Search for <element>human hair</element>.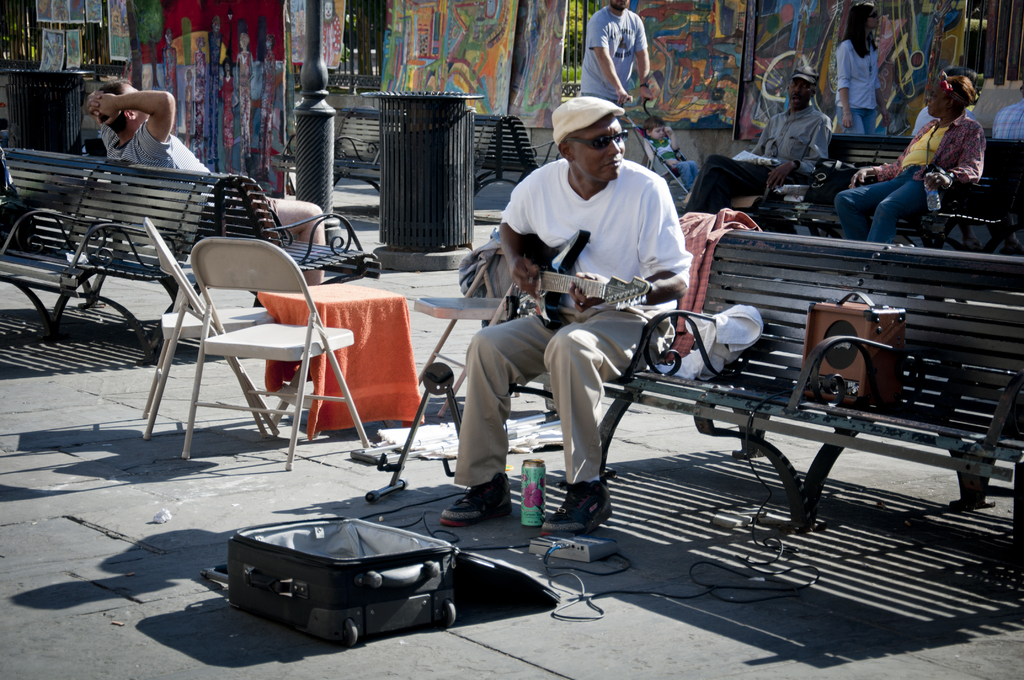
Found at bbox=(936, 70, 975, 113).
